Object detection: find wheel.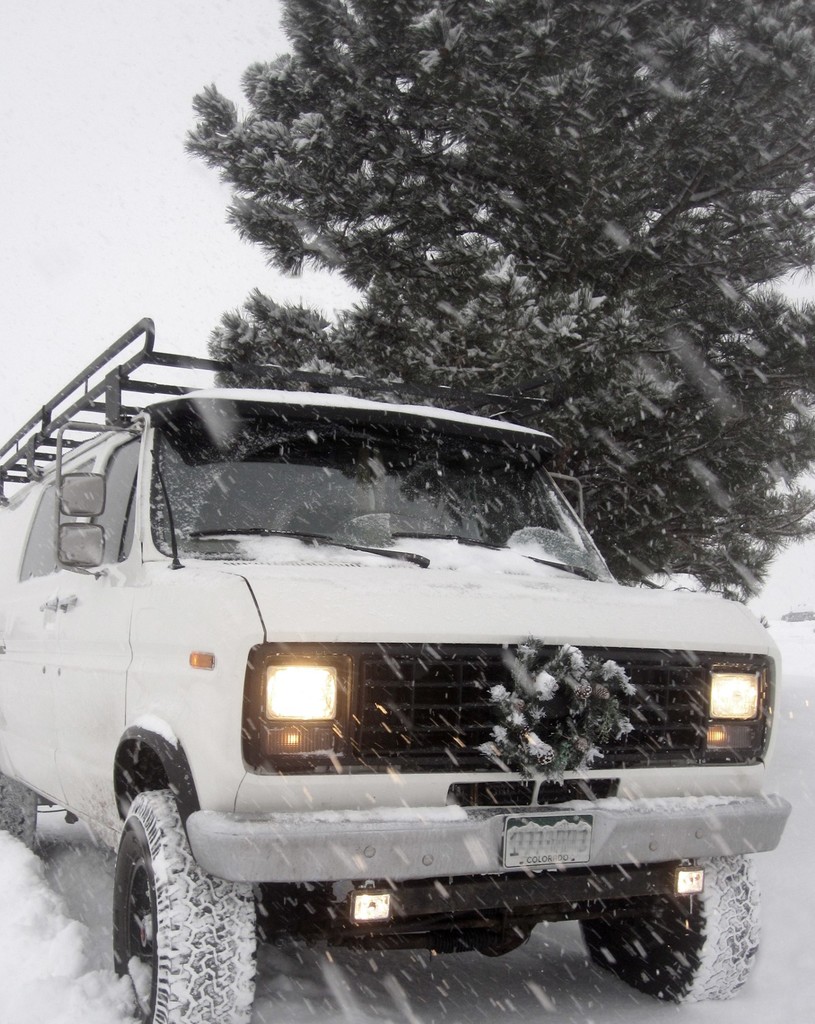
bbox=(577, 855, 767, 1016).
